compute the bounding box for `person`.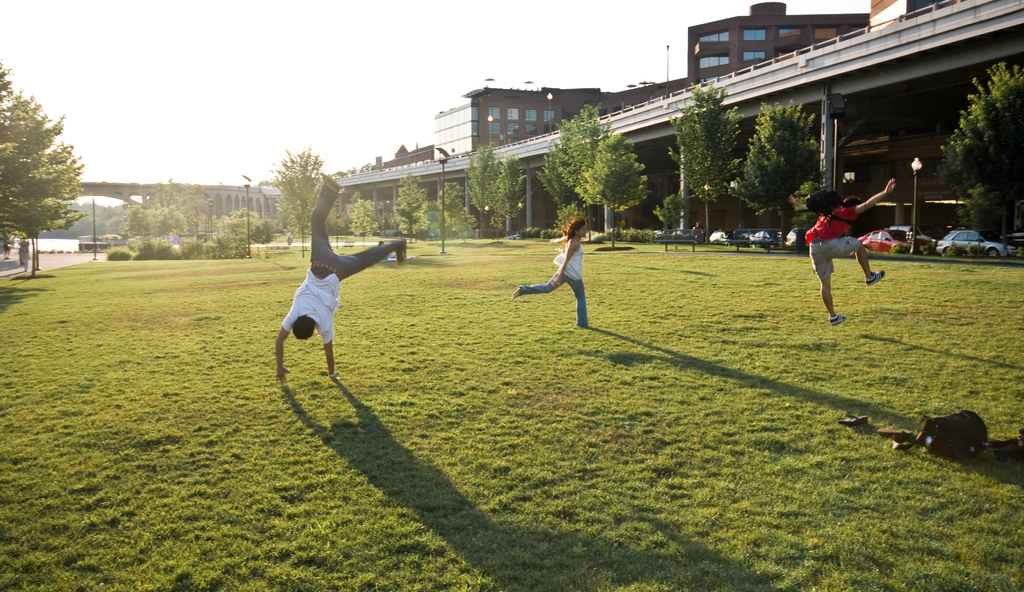
271:166:411:383.
